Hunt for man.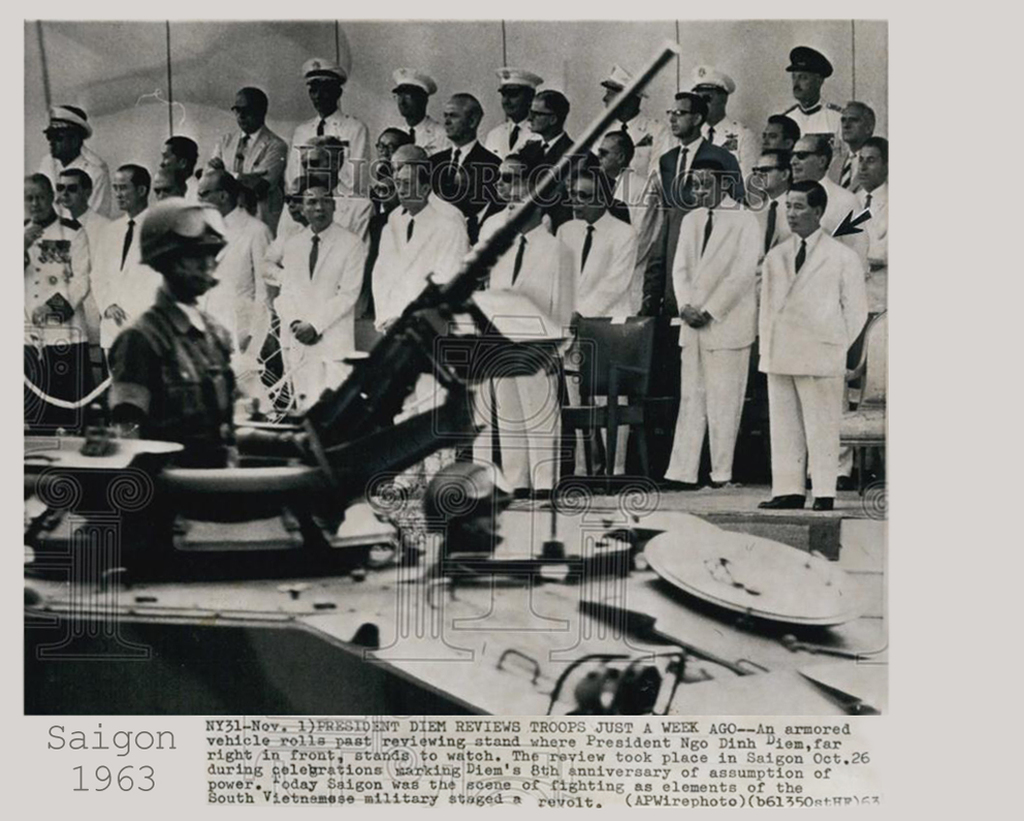
Hunted down at <box>748,153,793,251</box>.
